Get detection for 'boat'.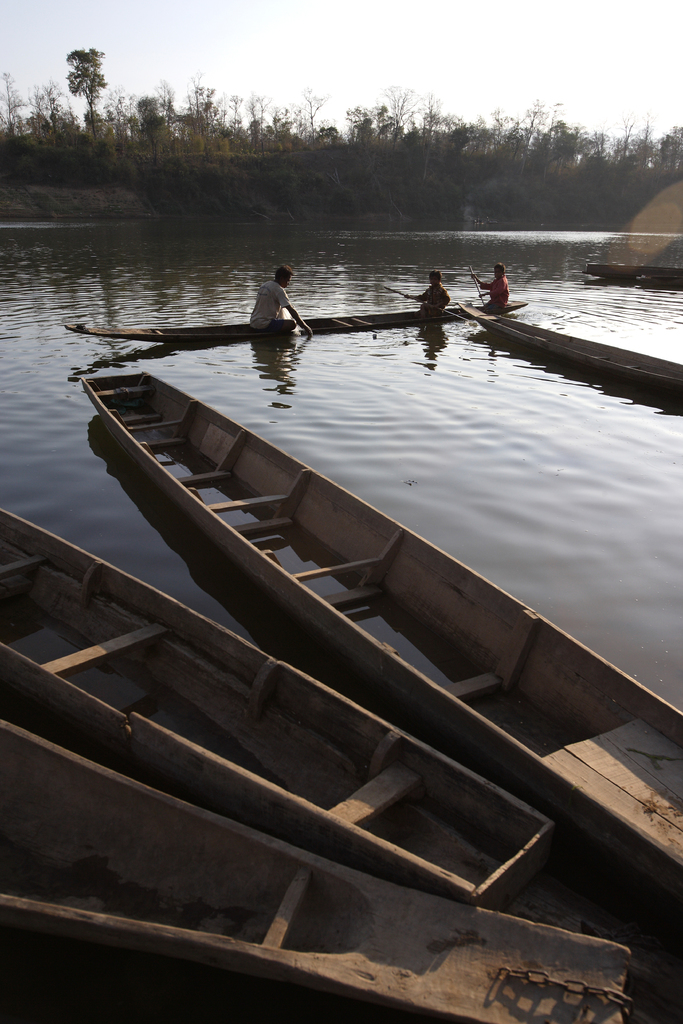
Detection: <bbox>0, 721, 646, 1023</bbox>.
